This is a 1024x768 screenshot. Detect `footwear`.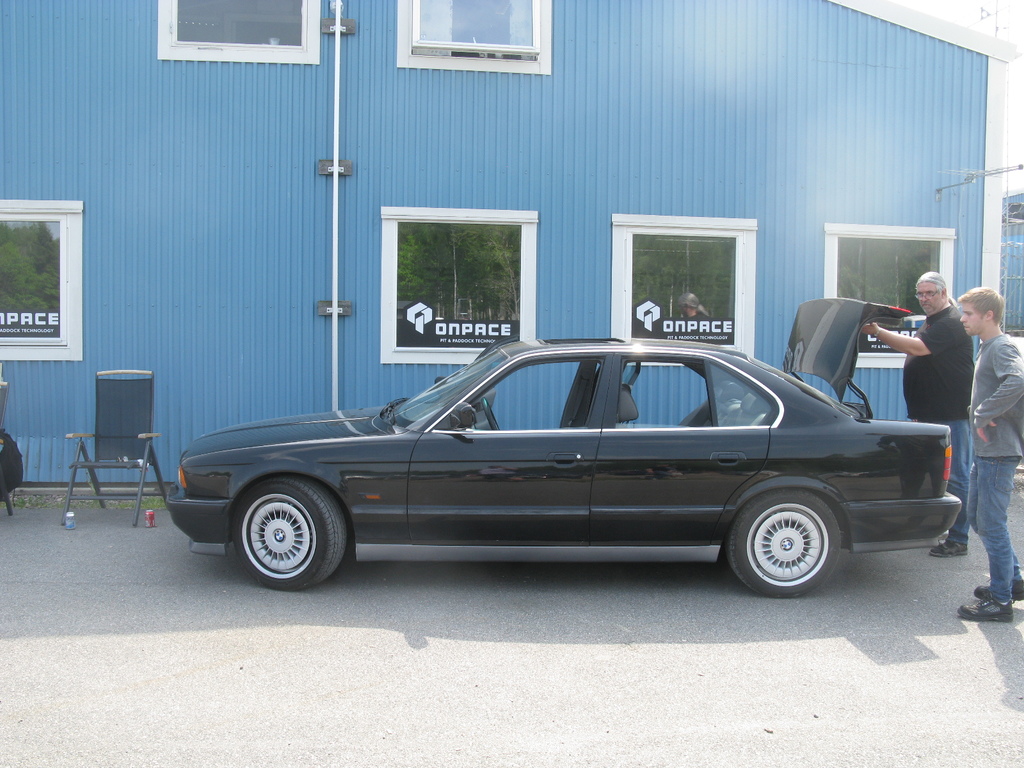
[974, 573, 1023, 600].
